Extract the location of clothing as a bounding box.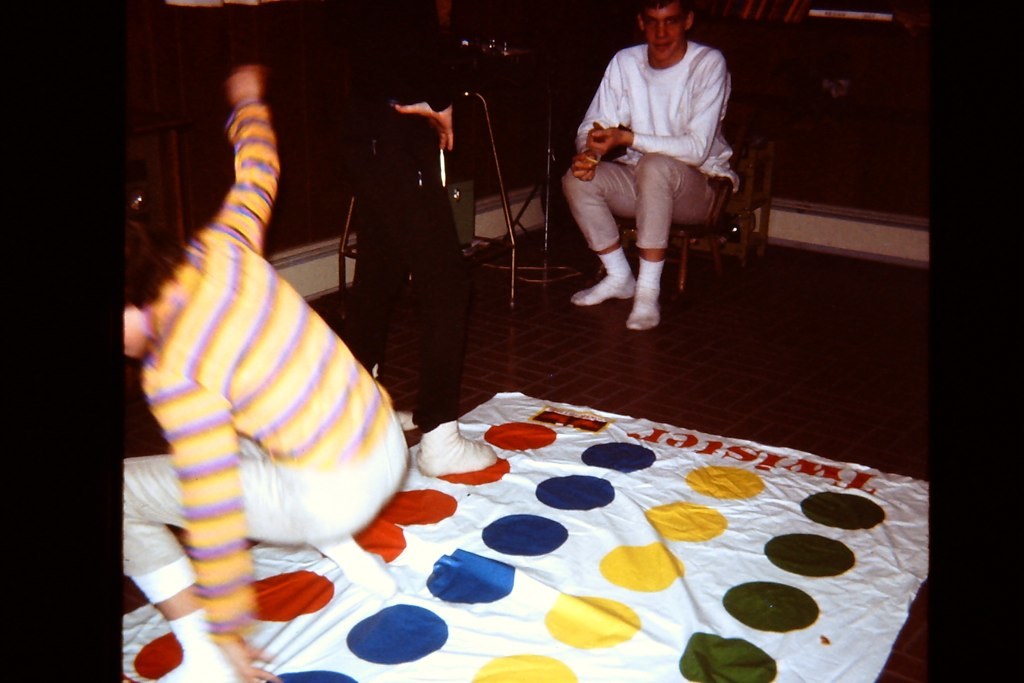
bbox(551, 0, 755, 314).
